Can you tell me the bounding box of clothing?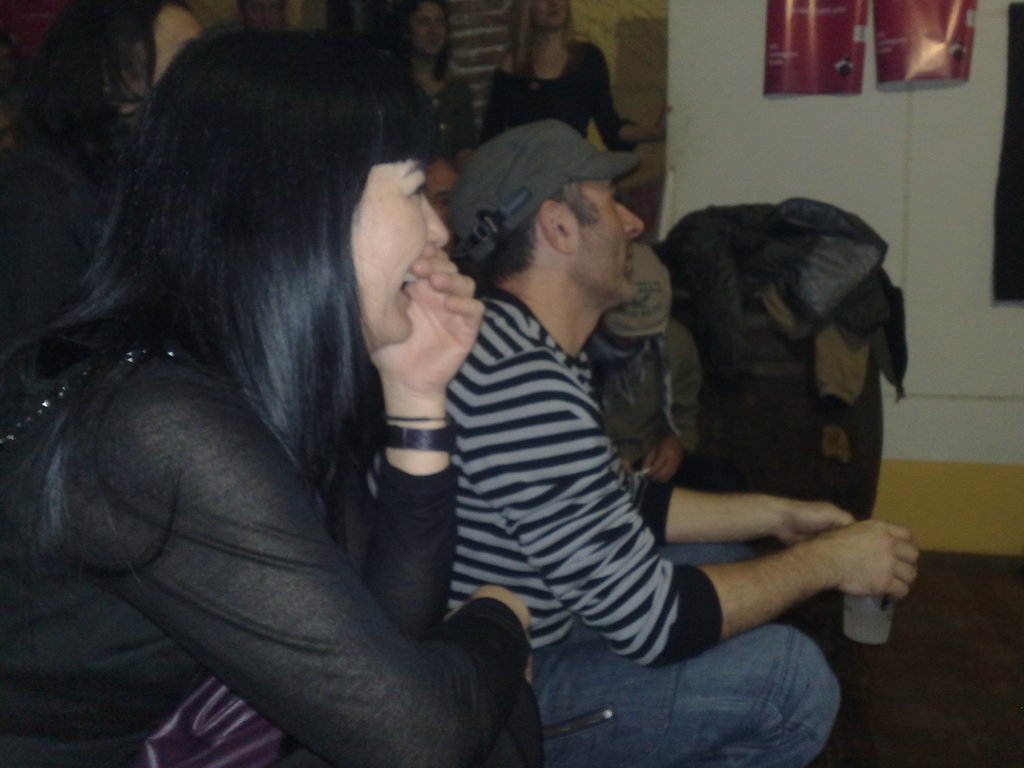
582 310 699 462.
